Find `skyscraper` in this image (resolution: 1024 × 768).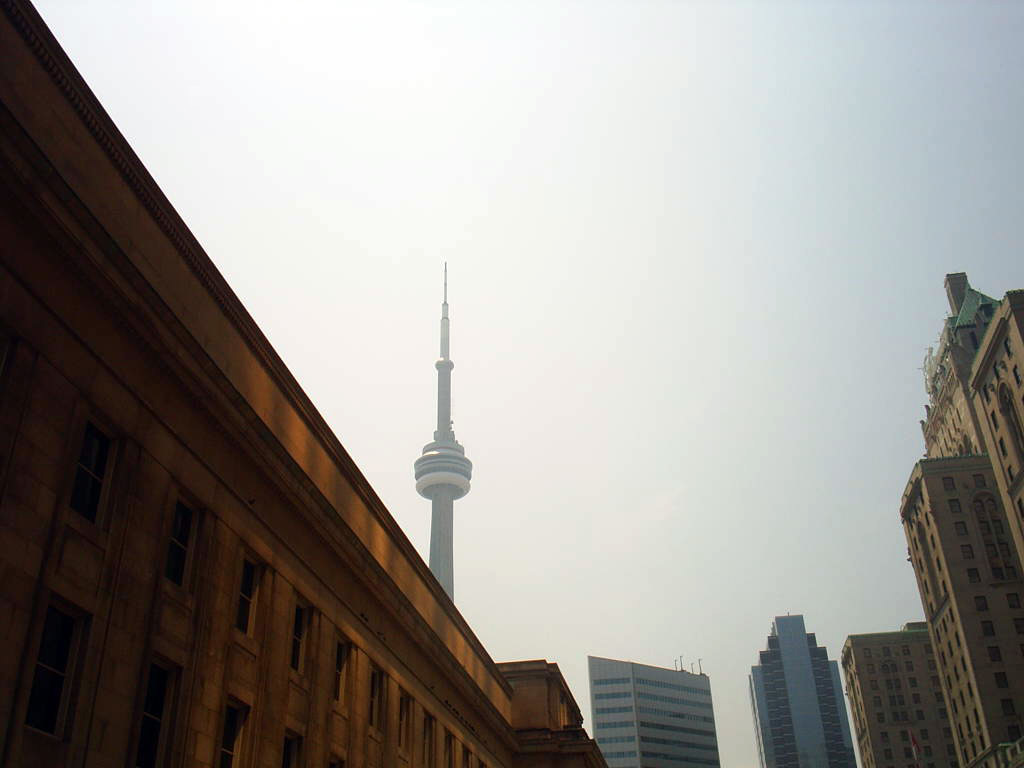
870 350 1023 767.
